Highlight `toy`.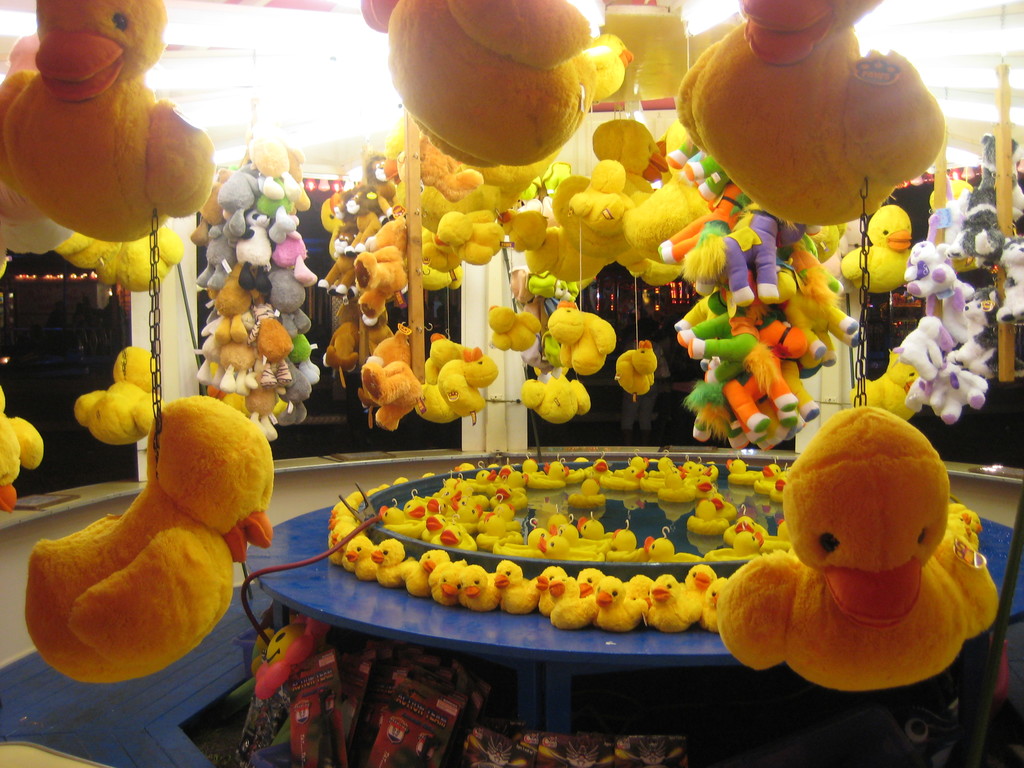
Highlighted region: select_region(771, 262, 865, 376).
